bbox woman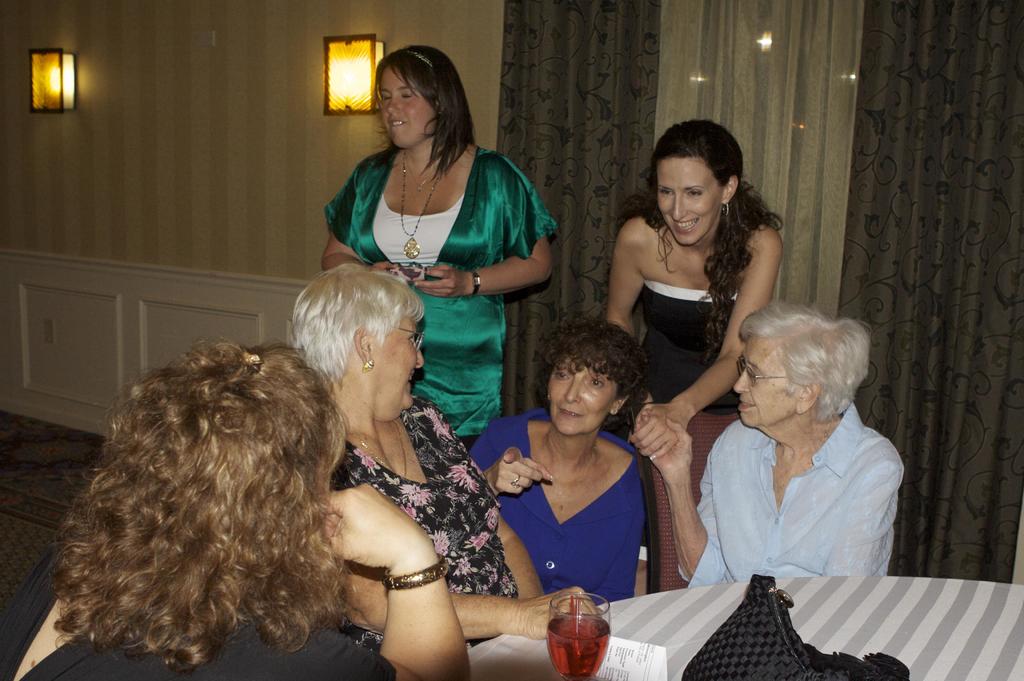
l=319, t=50, r=554, b=447
